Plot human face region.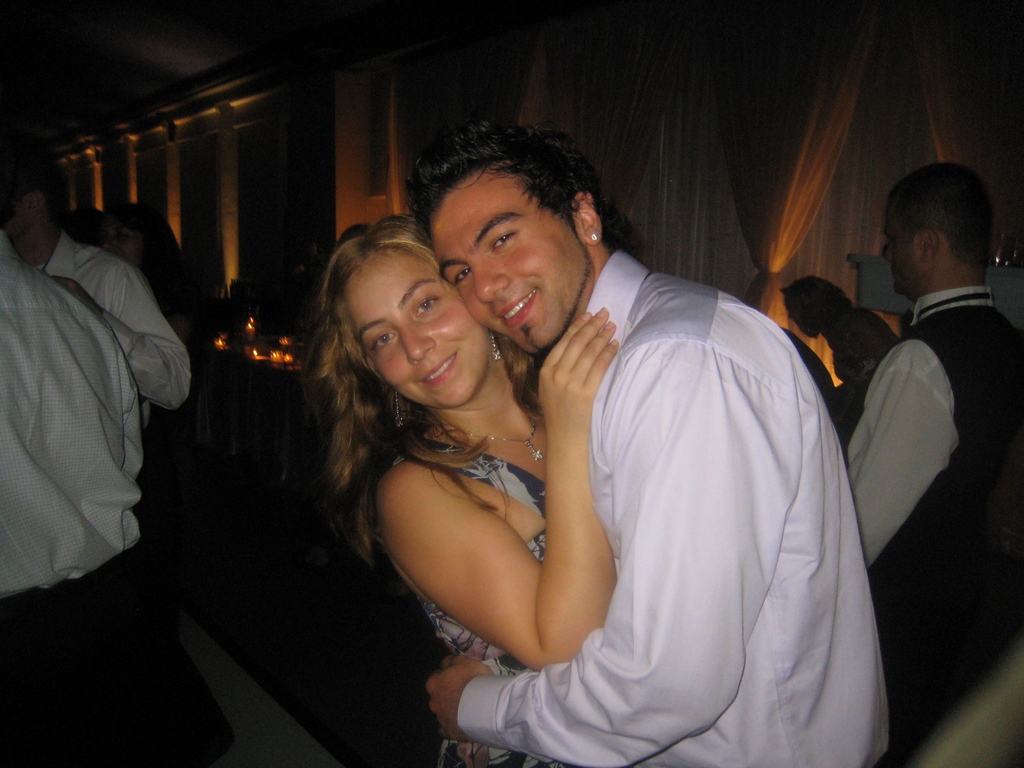
Plotted at (left=783, top=292, right=819, bottom=338).
